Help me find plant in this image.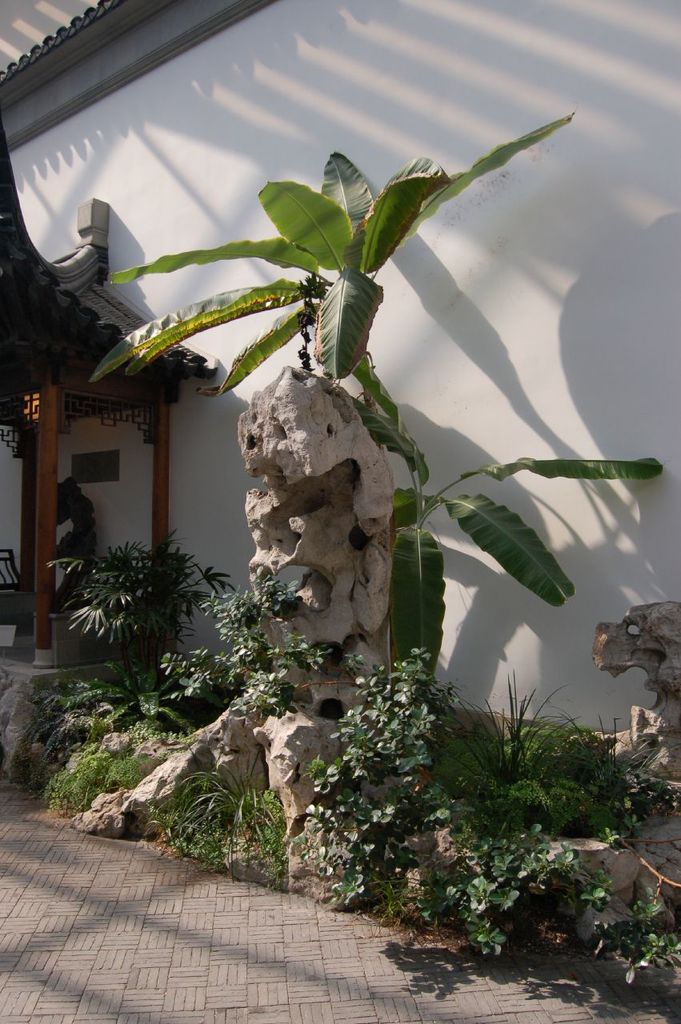
Found it: x1=91 y1=102 x2=679 y2=658.
